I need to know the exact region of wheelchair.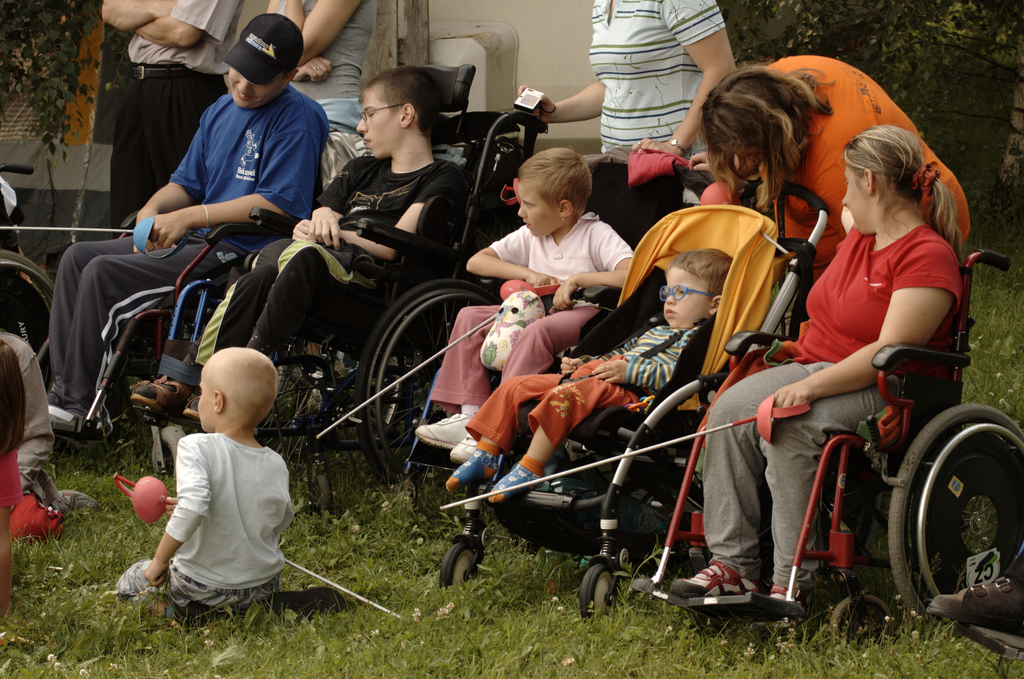
Region: <region>442, 177, 829, 622</region>.
